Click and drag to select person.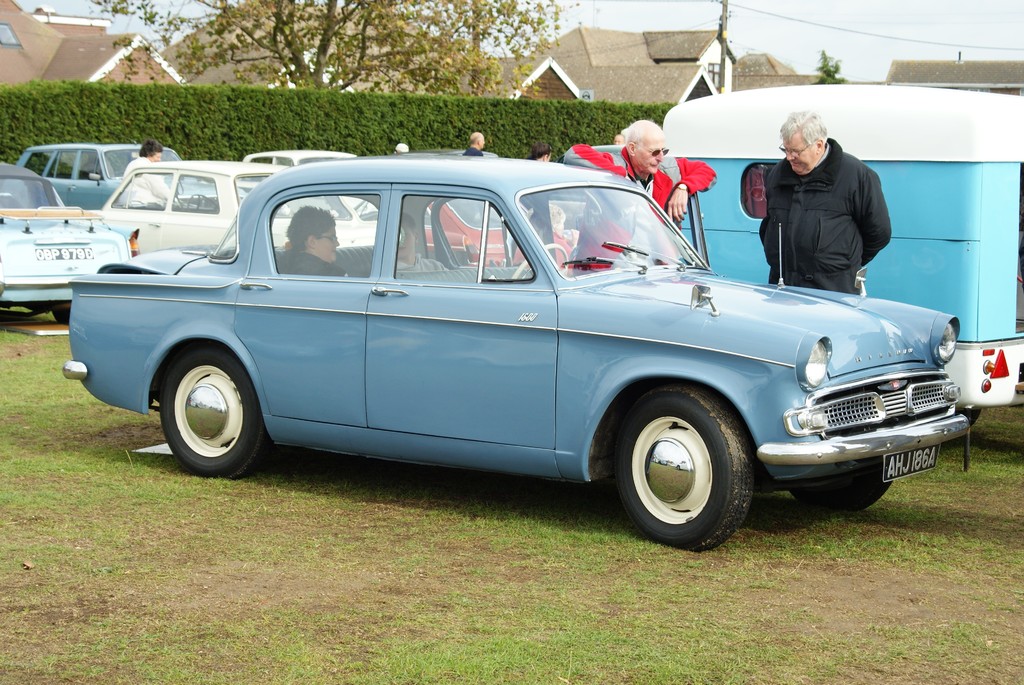
Selection: rect(463, 127, 485, 217).
